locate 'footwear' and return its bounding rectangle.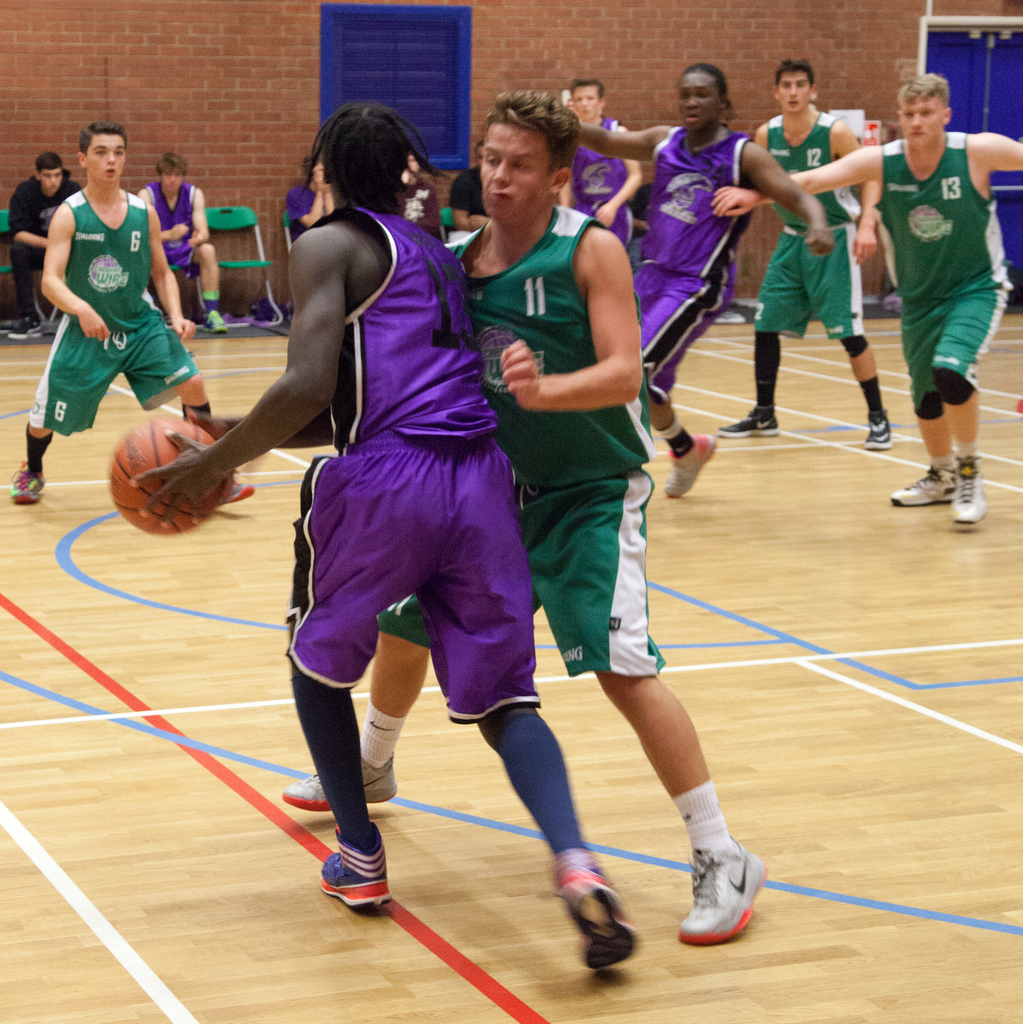
(x1=662, y1=430, x2=715, y2=500).
